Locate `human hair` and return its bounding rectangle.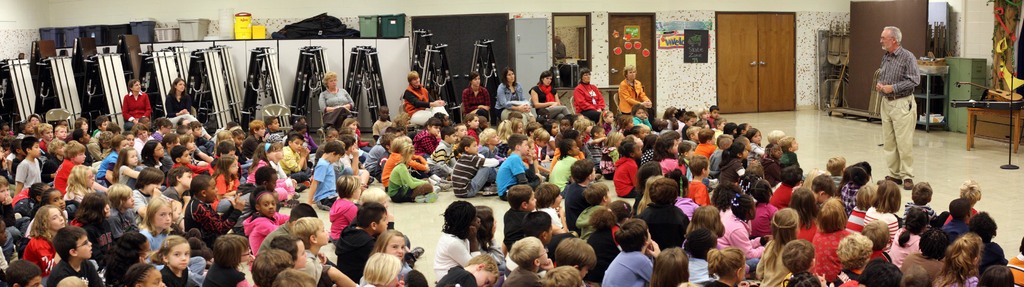
855, 262, 897, 286.
